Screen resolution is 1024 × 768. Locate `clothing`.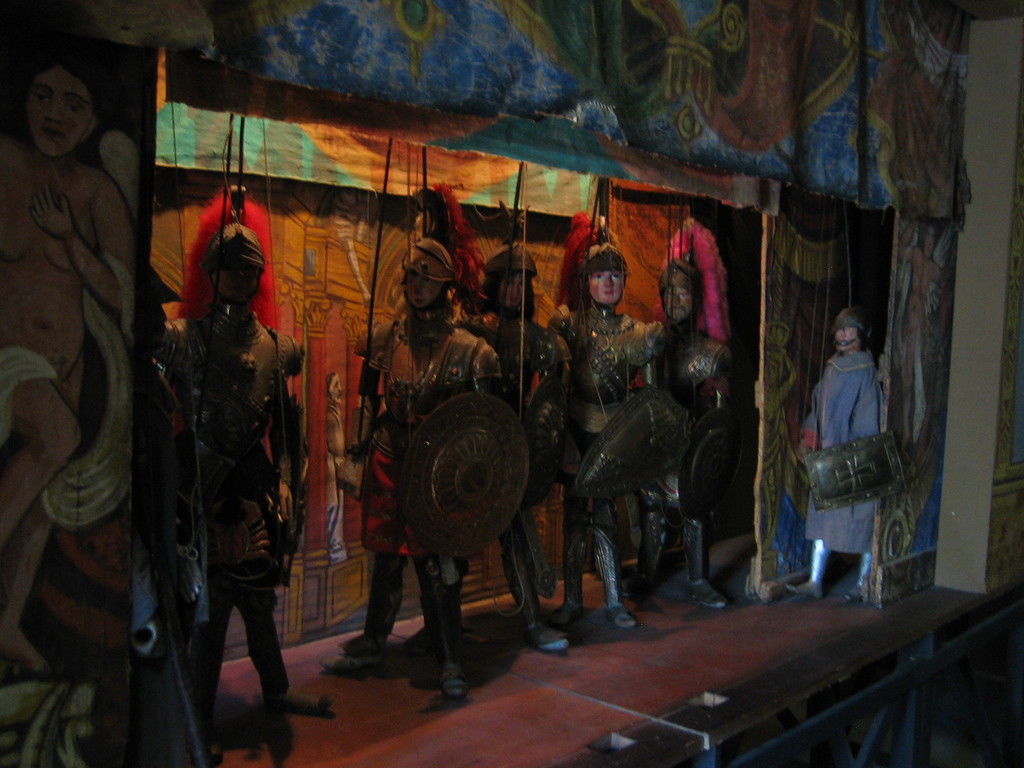
(x1=353, y1=303, x2=508, y2=555).
